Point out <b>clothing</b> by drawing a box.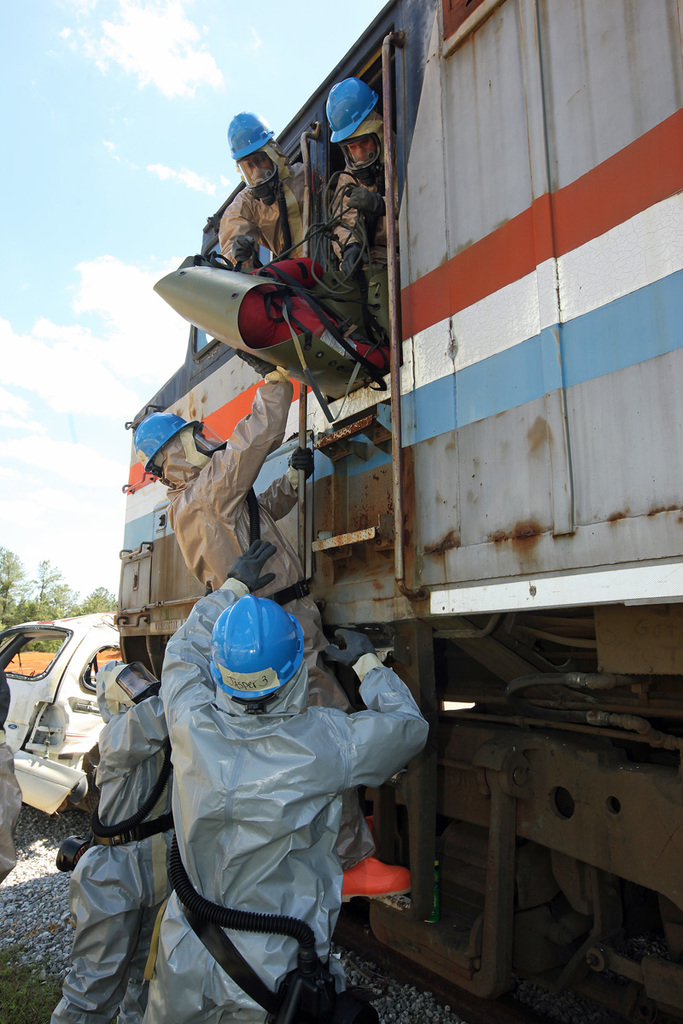
locate(213, 157, 321, 269).
